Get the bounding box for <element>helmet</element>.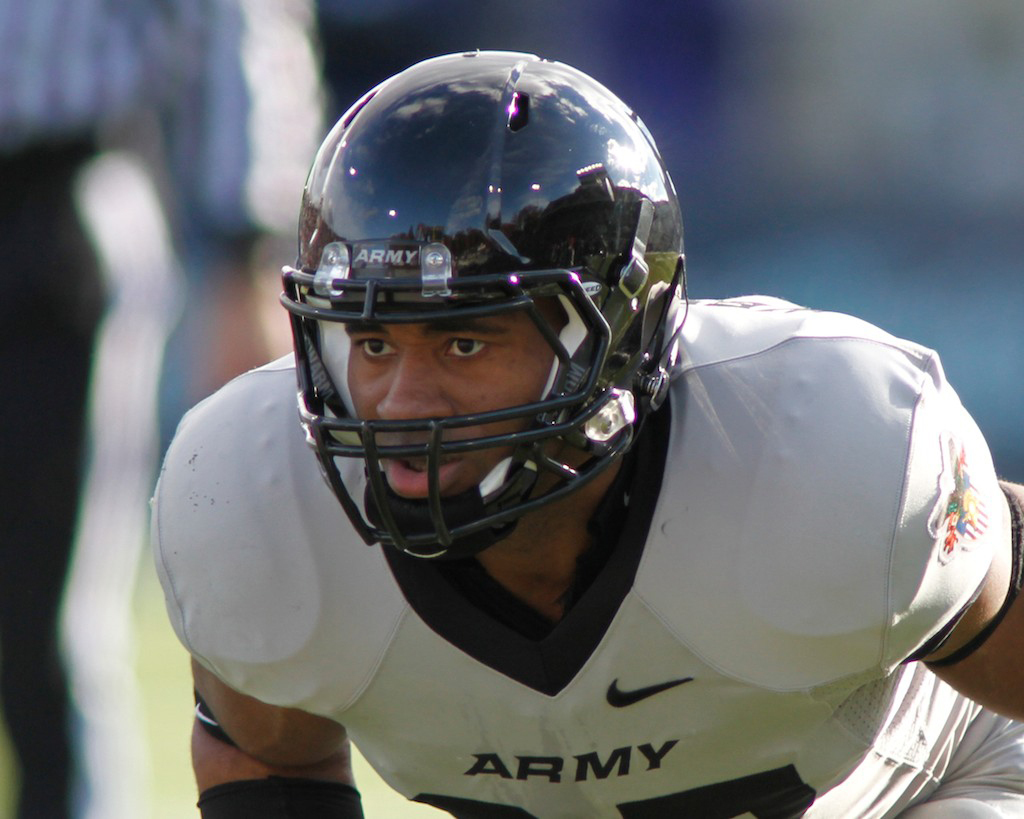
l=280, t=49, r=691, b=571.
